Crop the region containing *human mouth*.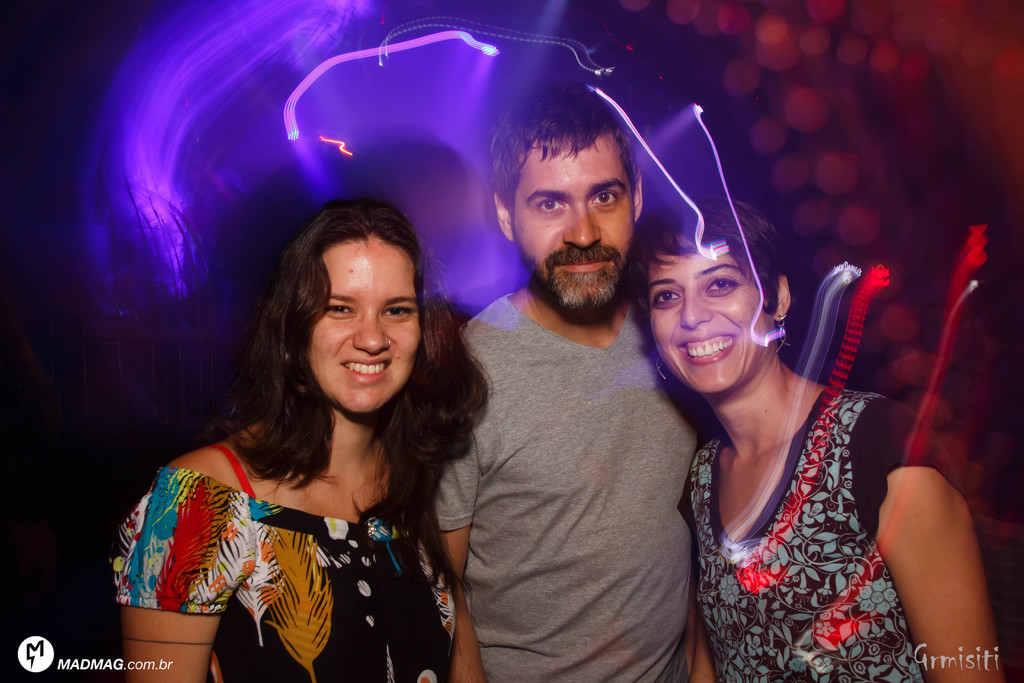
Crop region: Rect(562, 258, 609, 278).
